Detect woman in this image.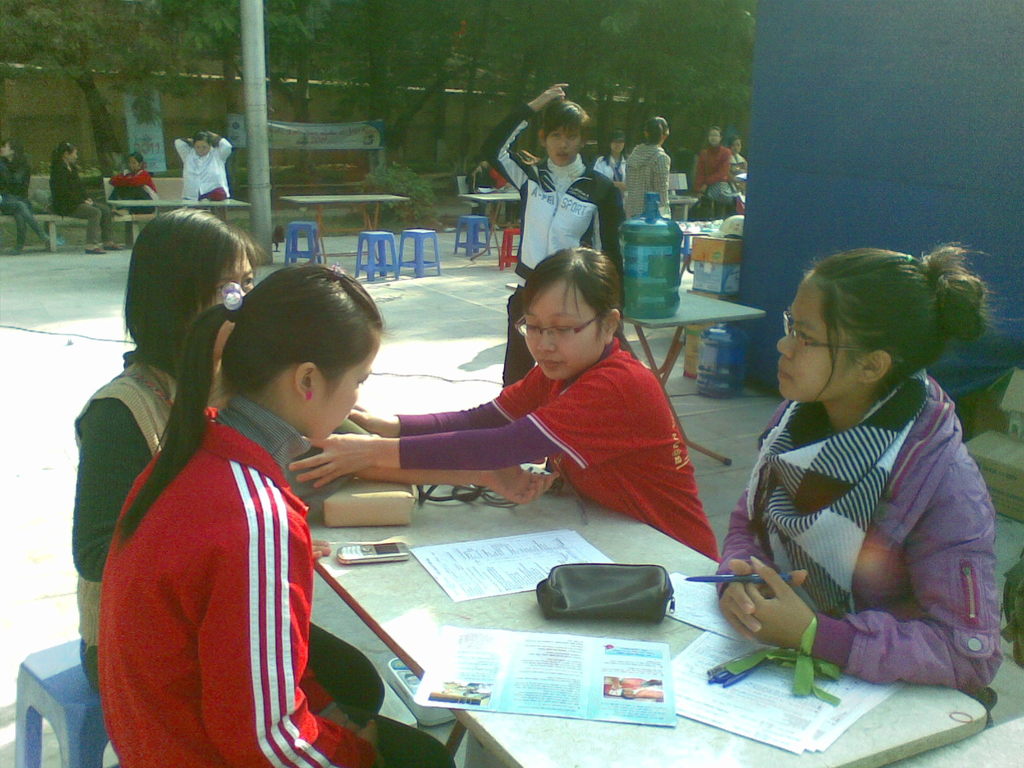
Detection: rect(51, 139, 122, 253).
